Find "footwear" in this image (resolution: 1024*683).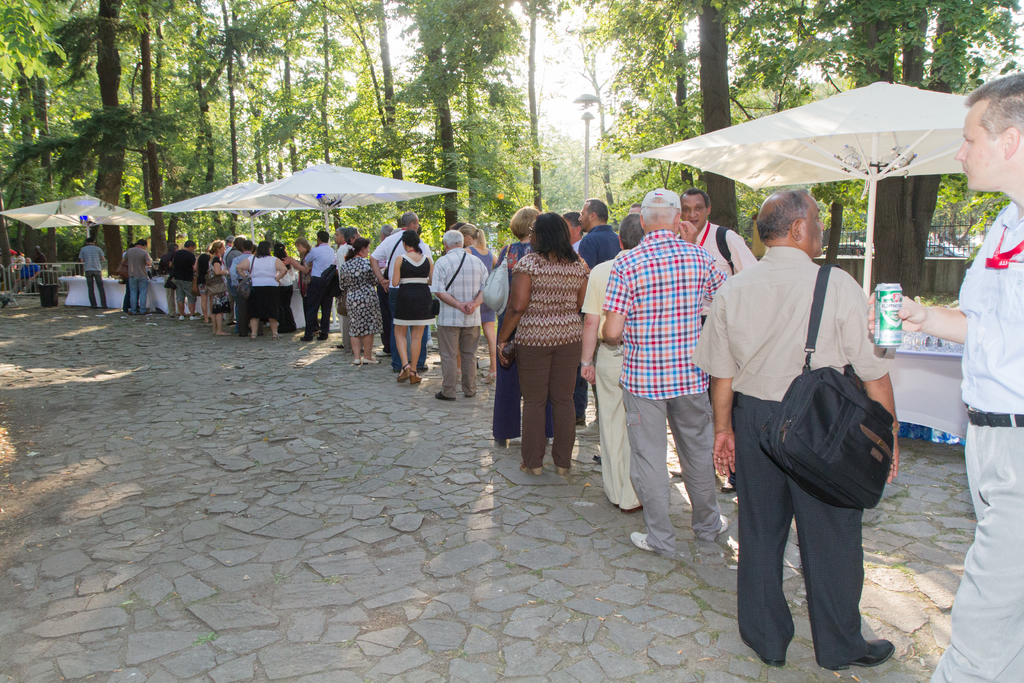
271/334/280/342.
